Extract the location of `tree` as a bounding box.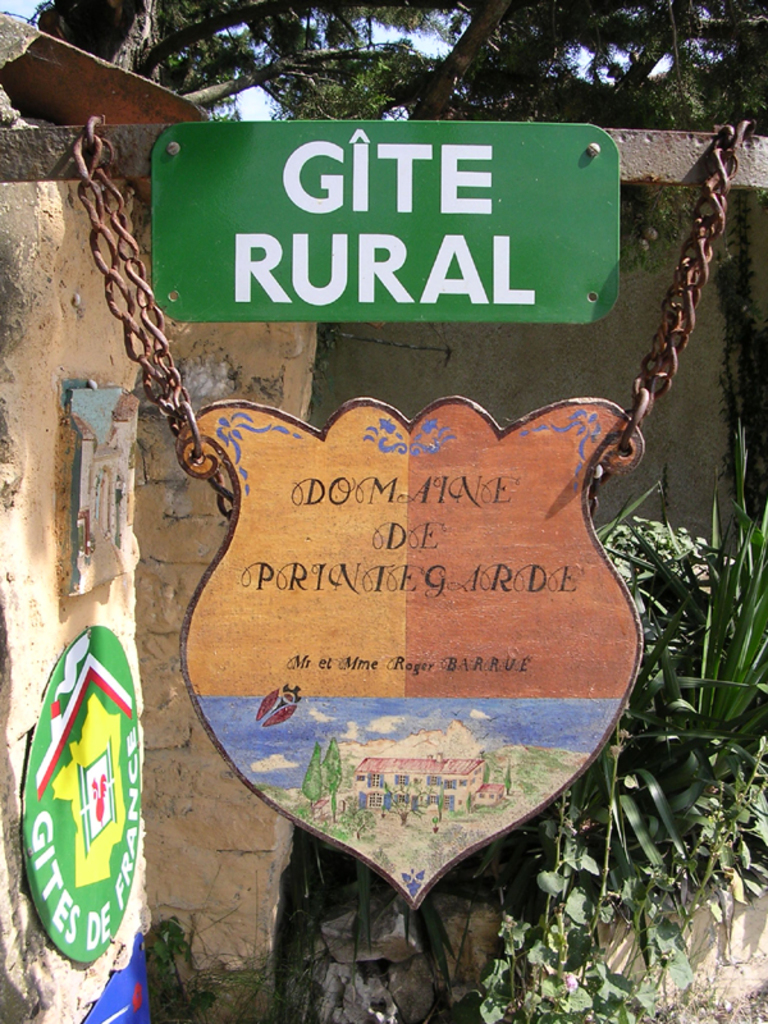
[x1=0, y1=0, x2=767, y2=133].
